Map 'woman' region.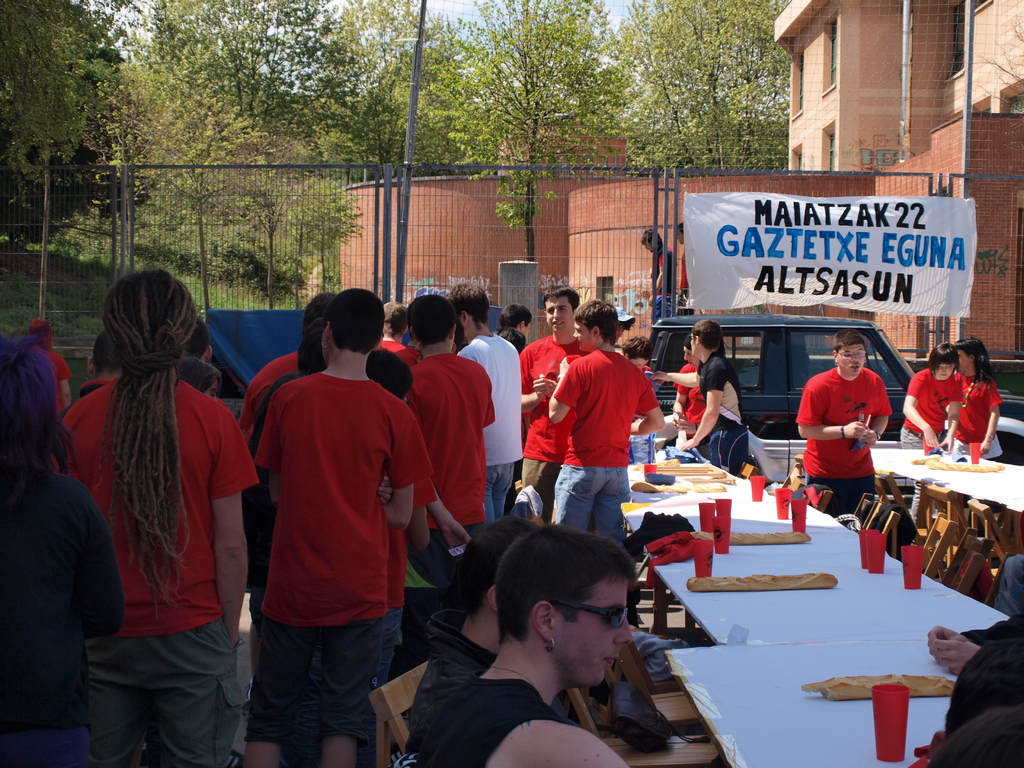
Mapped to {"left": 53, "top": 250, "right": 259, "bottom": 763}.
